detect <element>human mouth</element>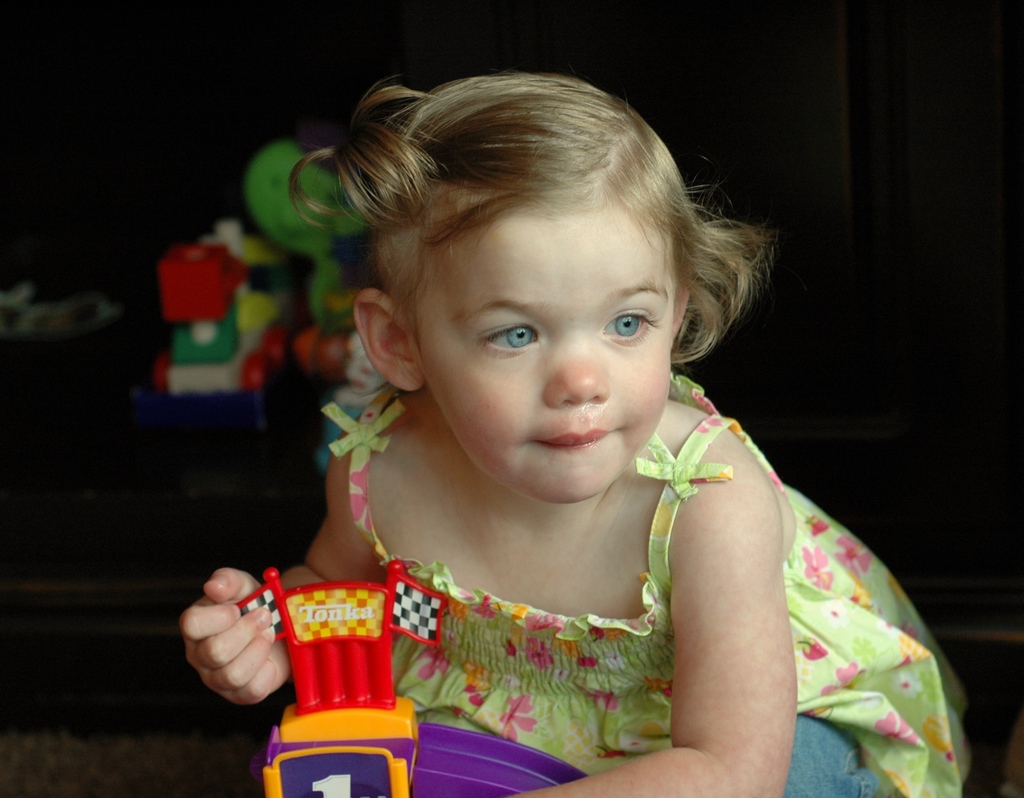
(534,427,623,446)
